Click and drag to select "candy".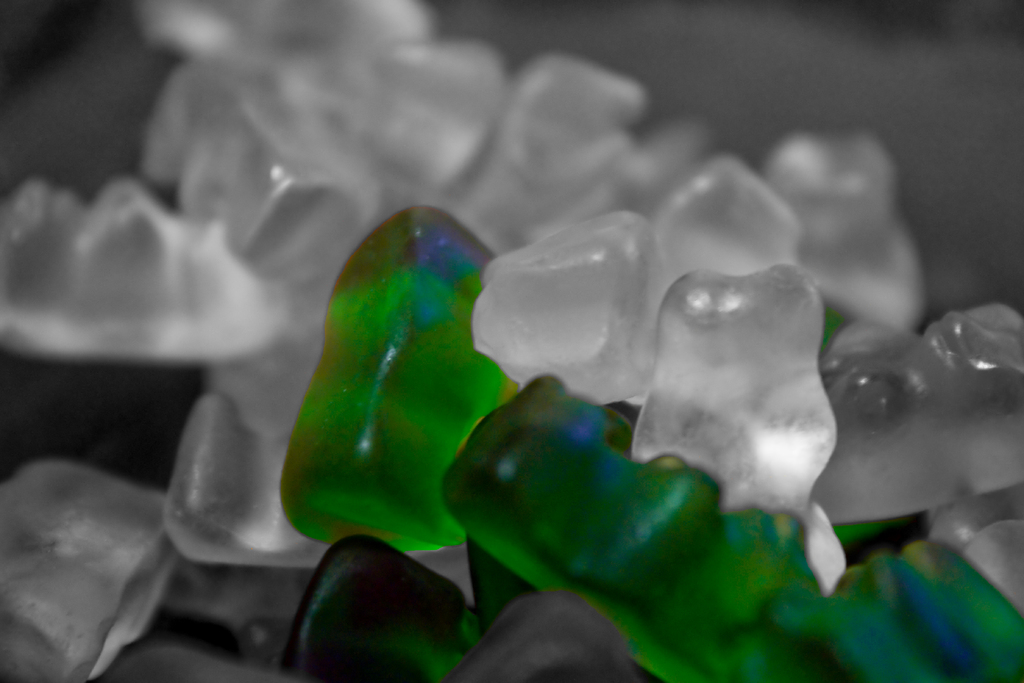
Selection: left=0, top=0, right=1023, bottom=682.
